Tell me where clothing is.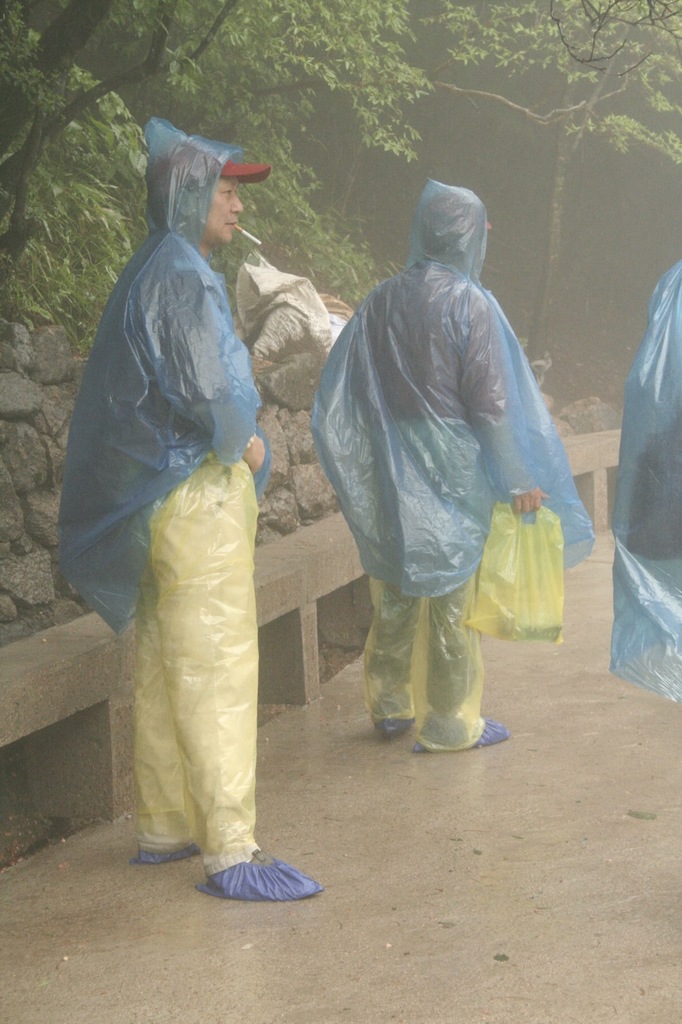
clothing is at [left=604, top=348, right=678, bottom=563].
